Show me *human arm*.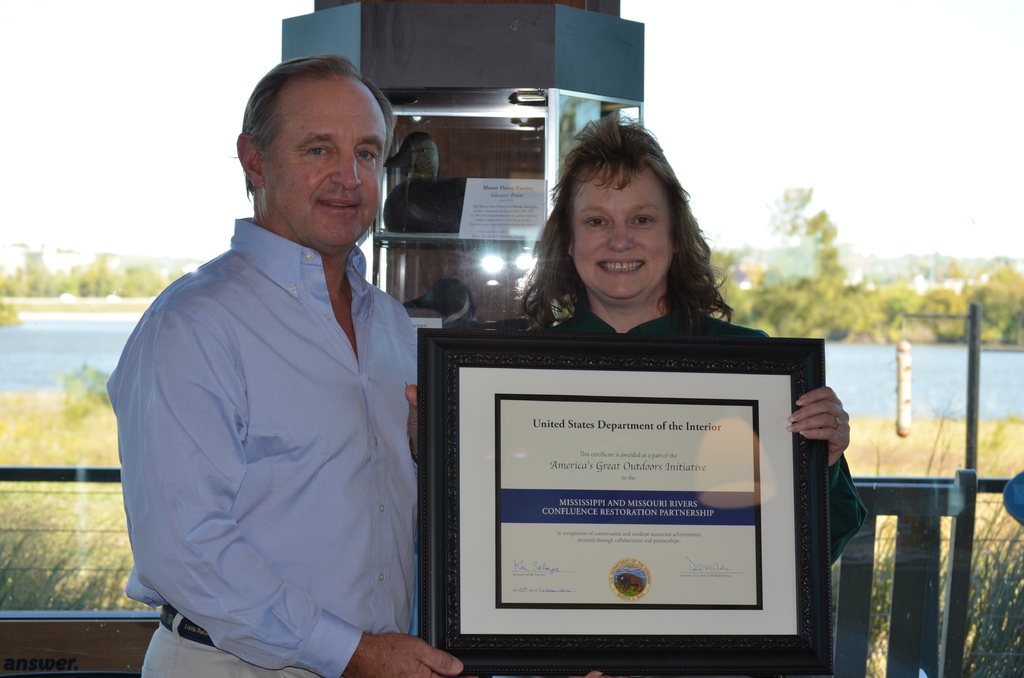
*human arm* is here: <box>138,318,462,677</box>.
